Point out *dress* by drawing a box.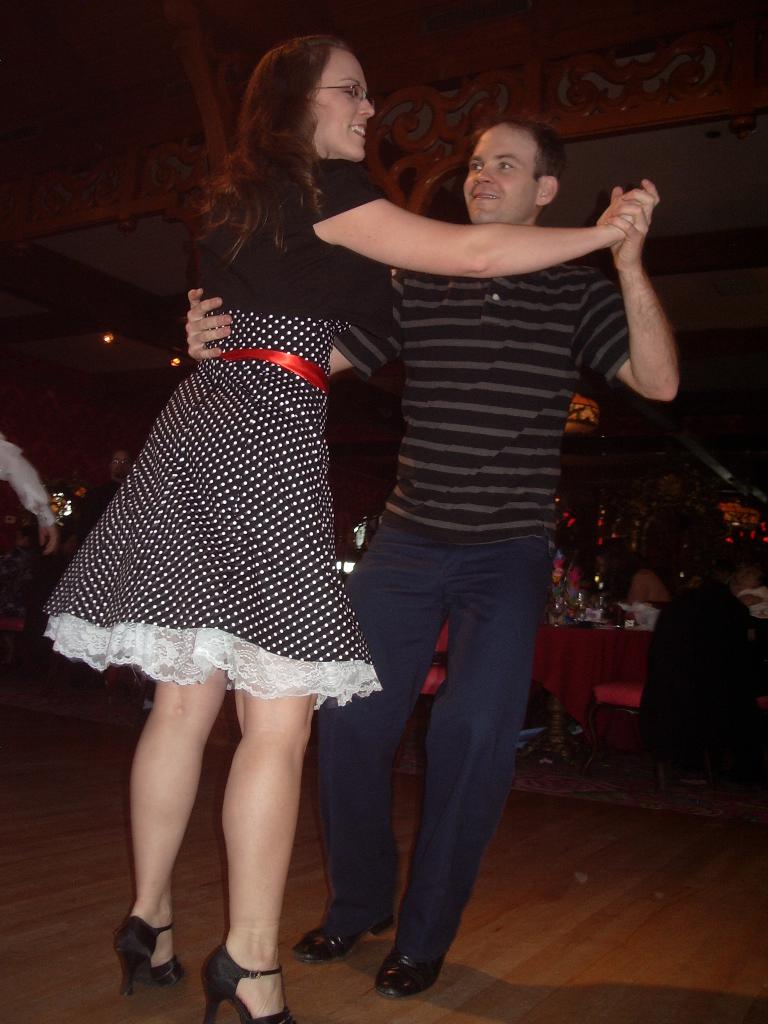
(left=40, top=160, right=381, bottom=708).
